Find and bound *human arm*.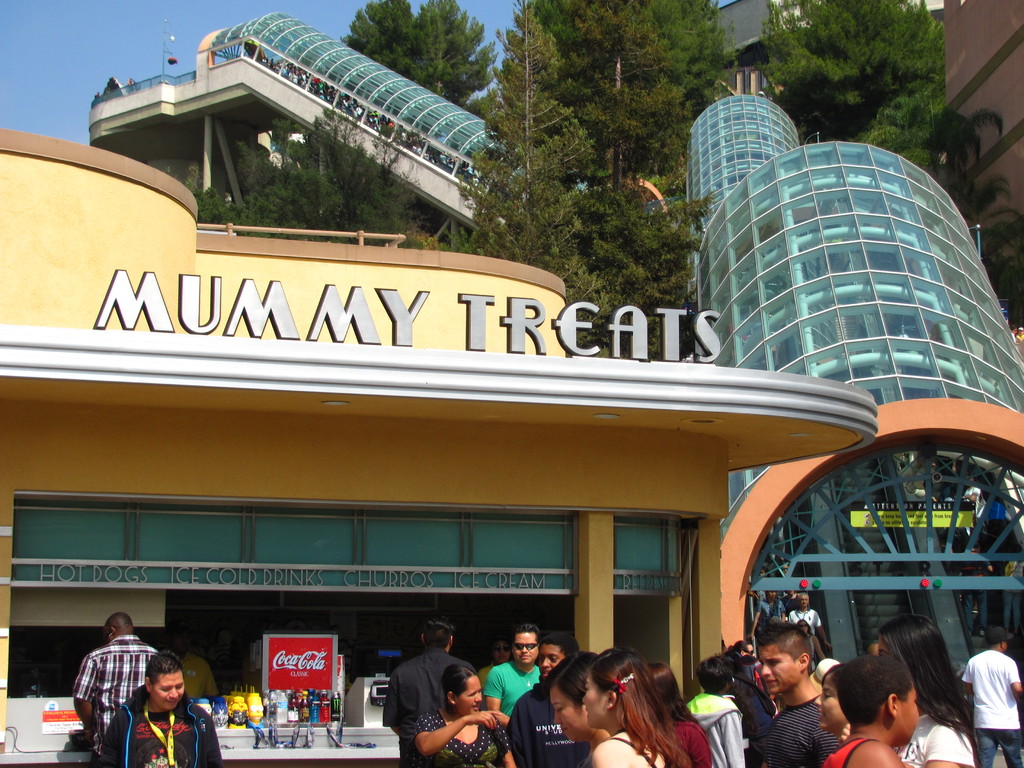
Bound: (left=205, top=714, right=225, bottom=767).
